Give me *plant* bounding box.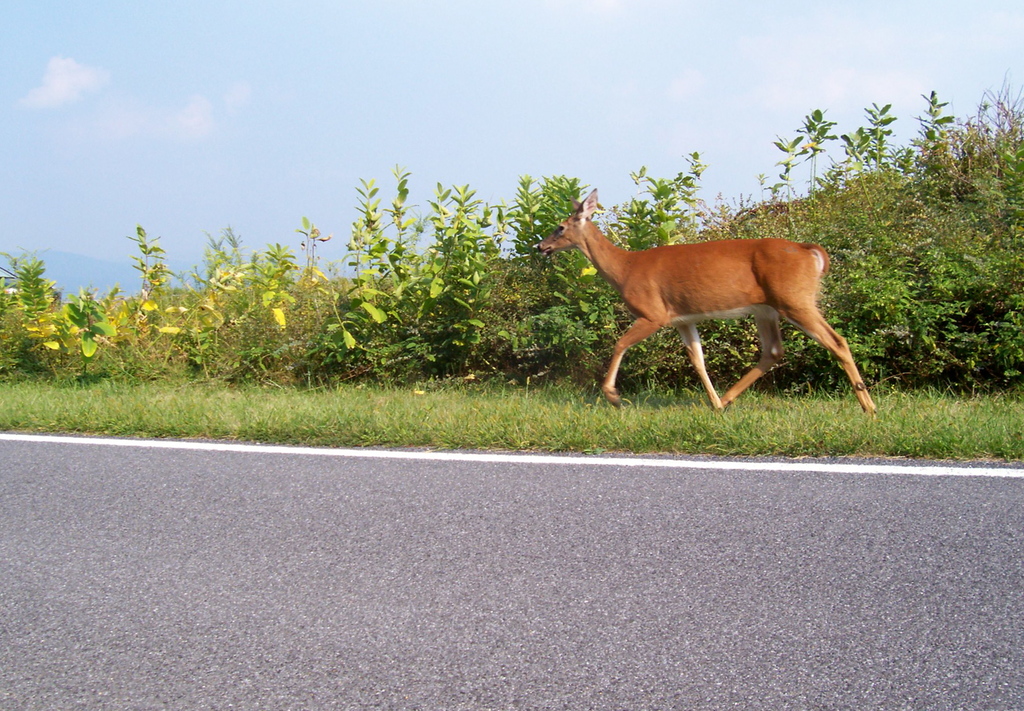
(0, 342, 1023, 469).
